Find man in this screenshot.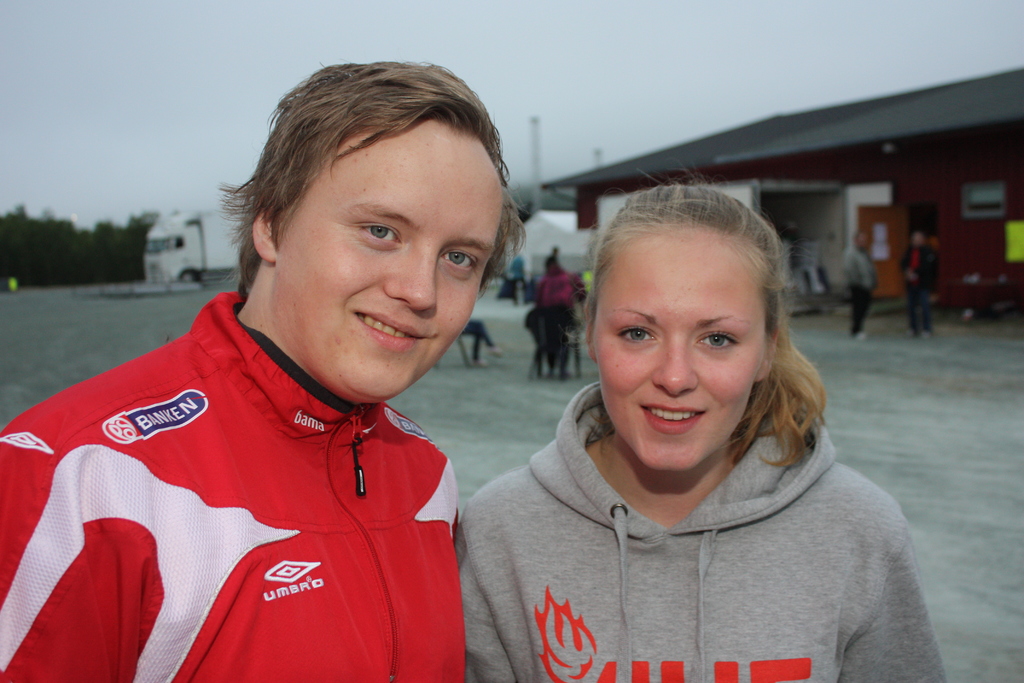
The bounding box for man is l=897, t=225, r=937, b=341.
